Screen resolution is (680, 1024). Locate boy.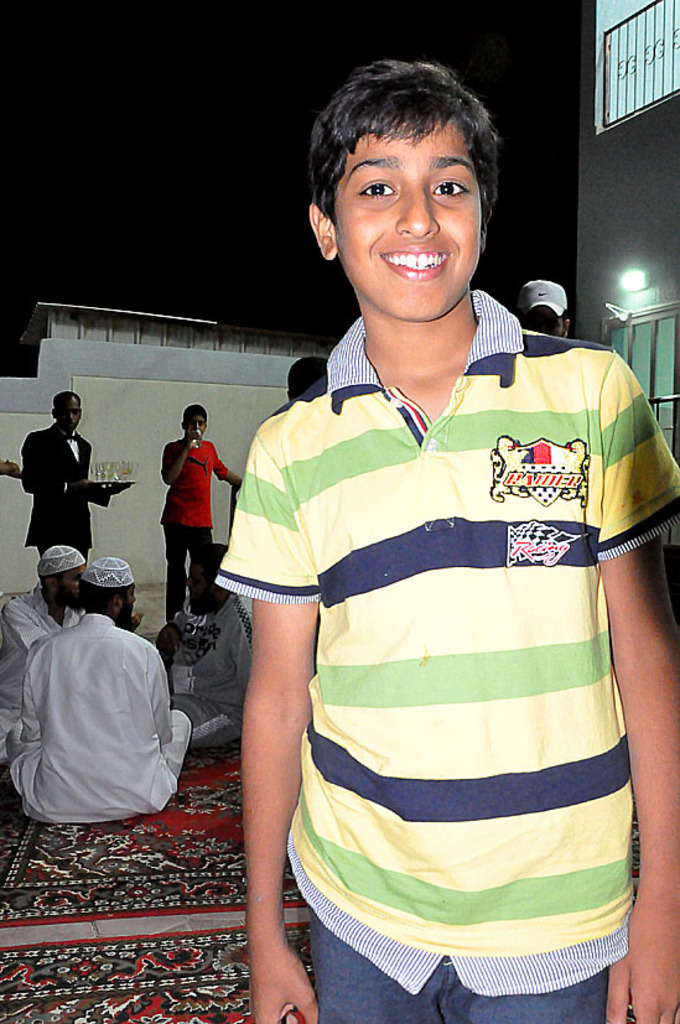
{"left": 170, "top": 87, "right": 642, "bottom": 986}.
